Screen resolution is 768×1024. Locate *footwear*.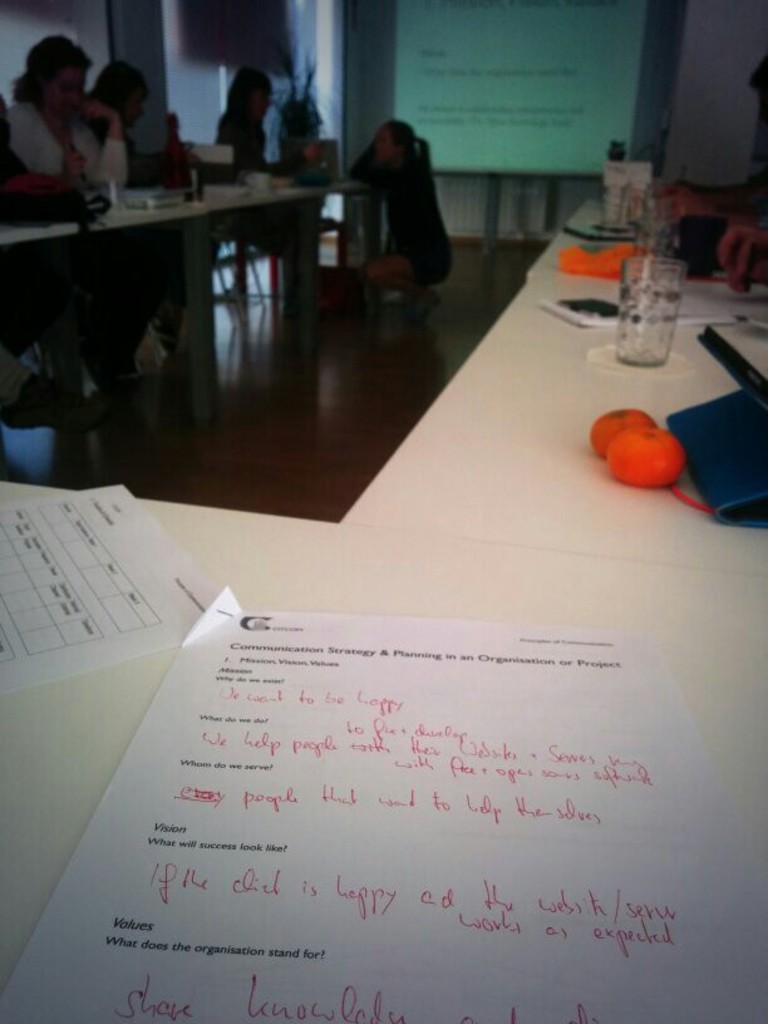
0/369/120/440.
